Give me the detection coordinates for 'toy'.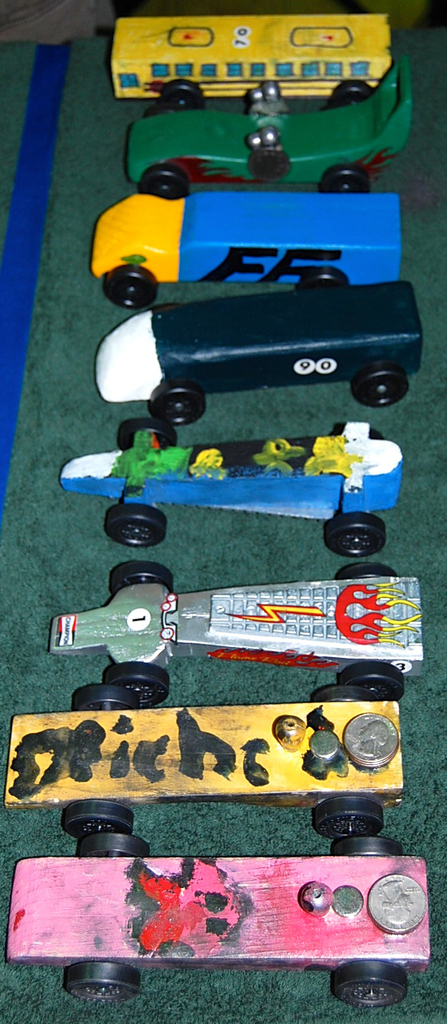
bbox=[101, 5, 402, 112].
